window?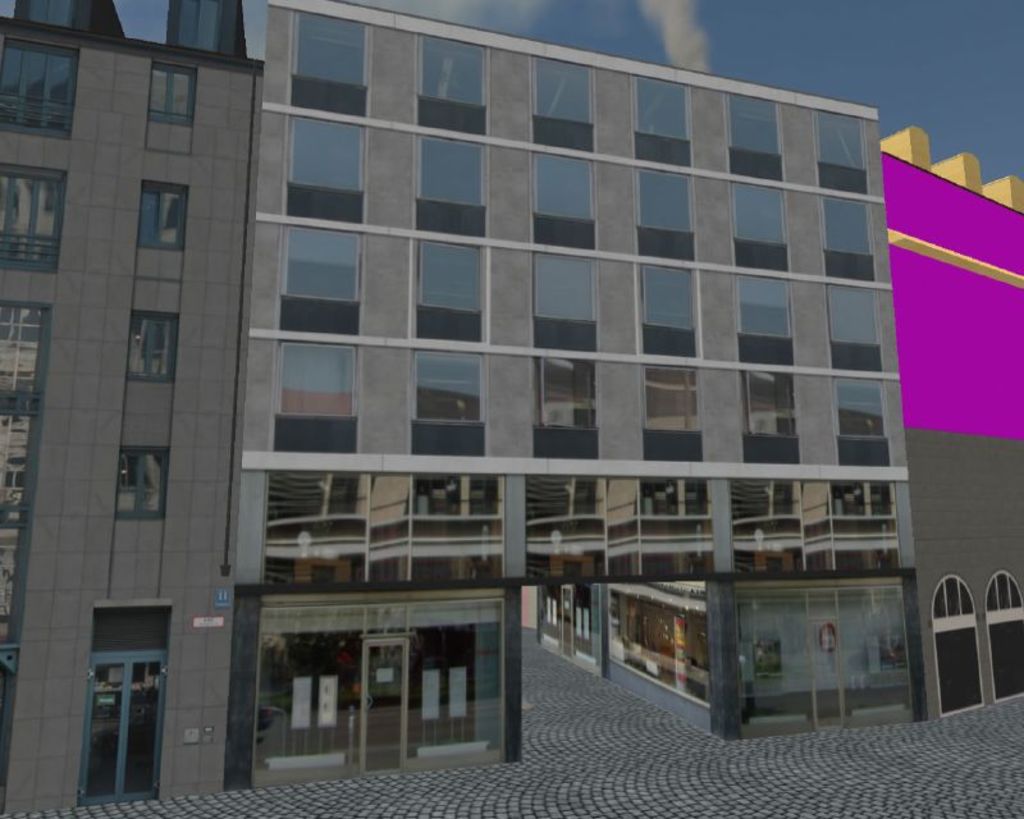
region(151, 64, 193, 125)
